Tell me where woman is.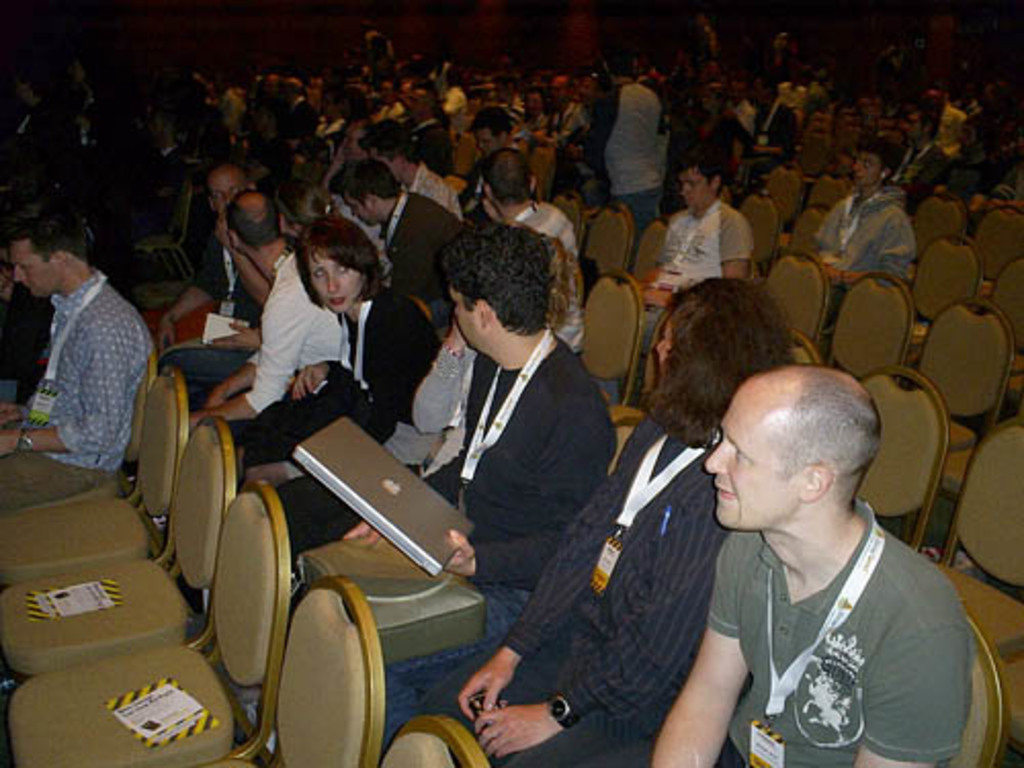
woman is at detection(412, 276, 795, 766).
